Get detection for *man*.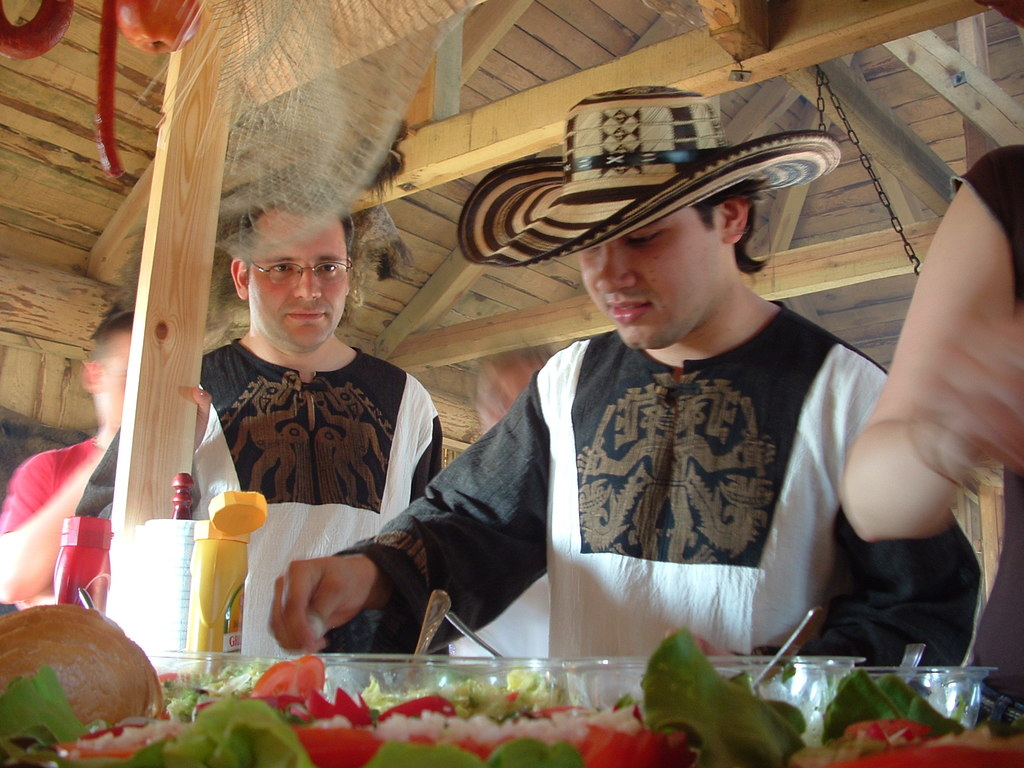
Detection: box=[315, 134, 927, 702].
